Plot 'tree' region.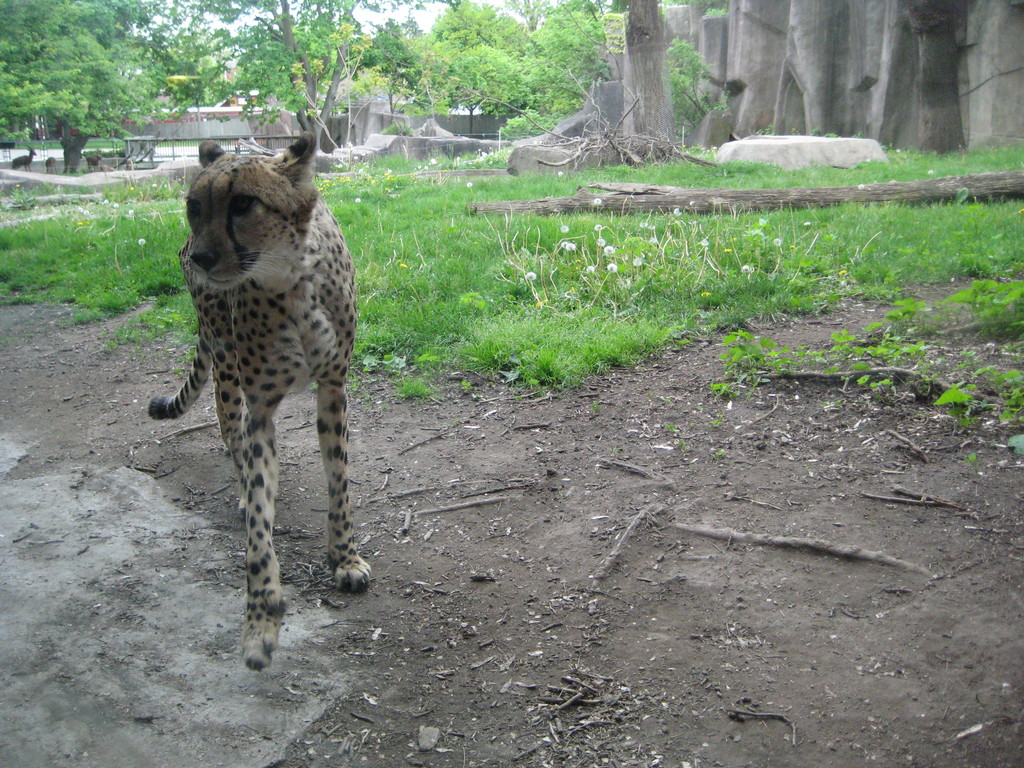
Plotted at [303,0,413,104].
